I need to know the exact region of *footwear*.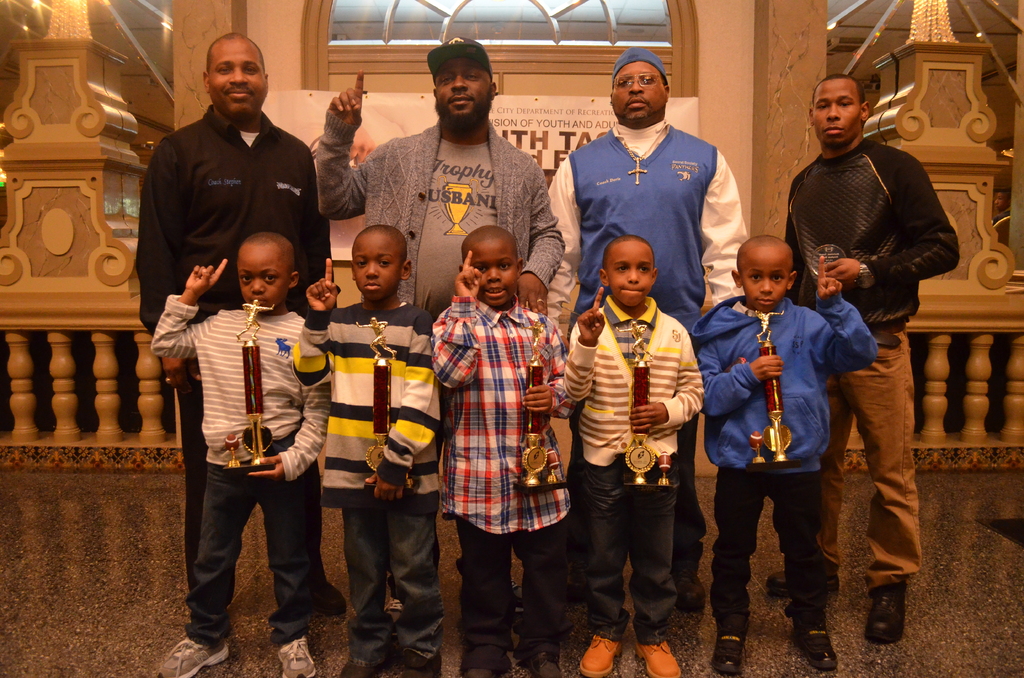
Region: 765:570:838:592.
